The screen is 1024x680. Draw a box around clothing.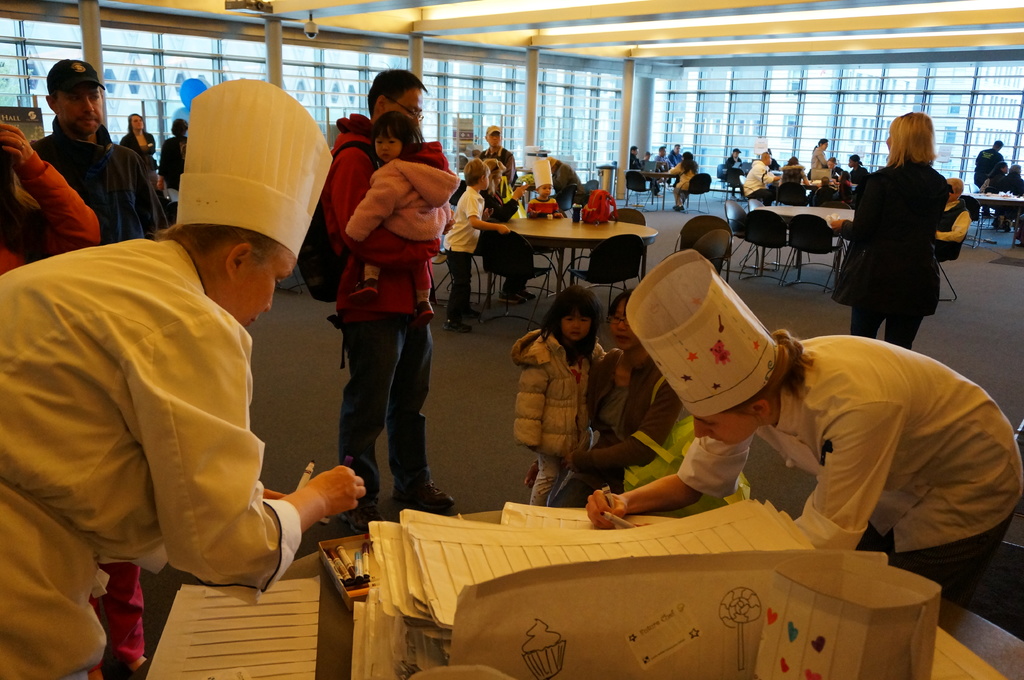
l=345, t=152, r=456, b=298.
